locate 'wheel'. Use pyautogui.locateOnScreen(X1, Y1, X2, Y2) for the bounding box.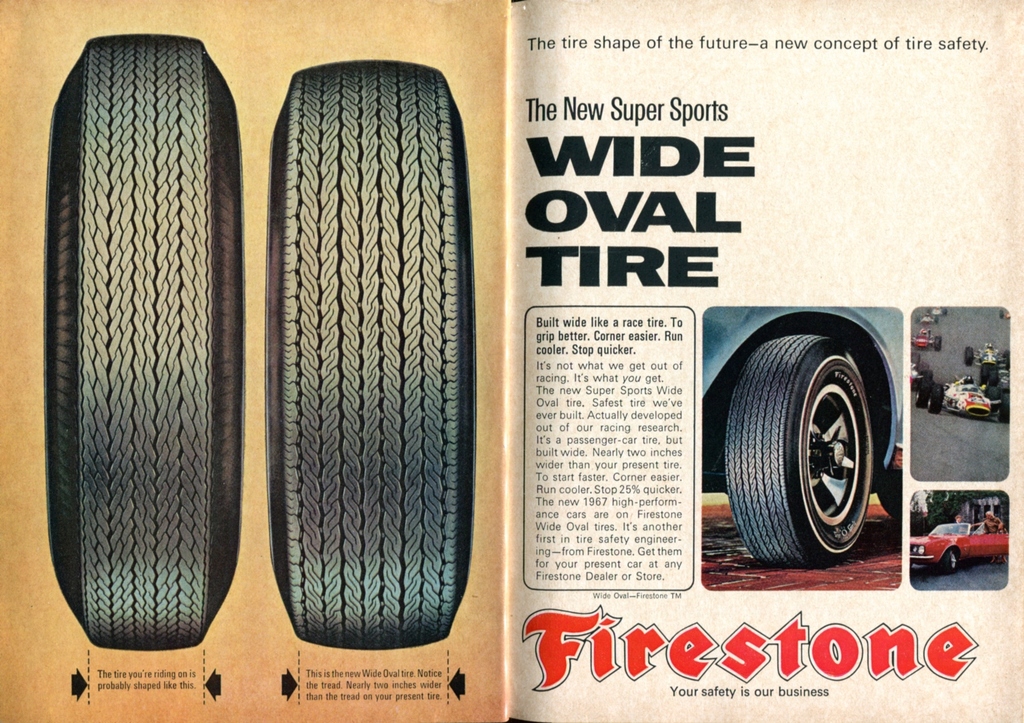
pyautogui.locateOnScreen(268, 56, 477, 651).
